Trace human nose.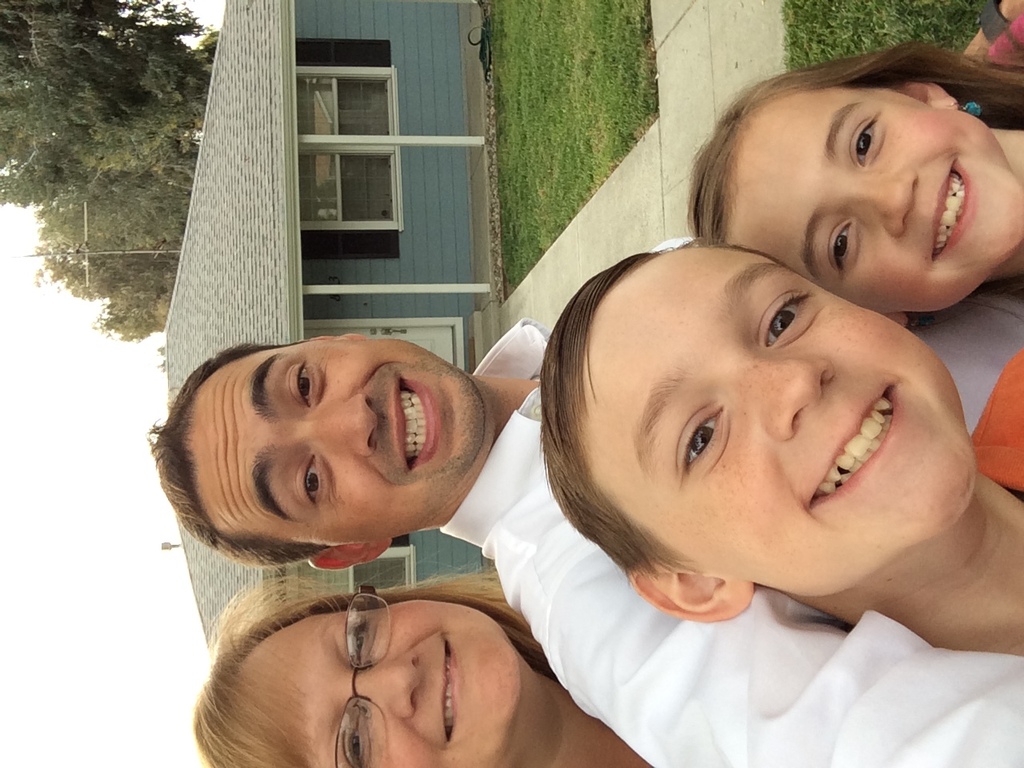
Traced to Rect(306, 388, 371, 456).
